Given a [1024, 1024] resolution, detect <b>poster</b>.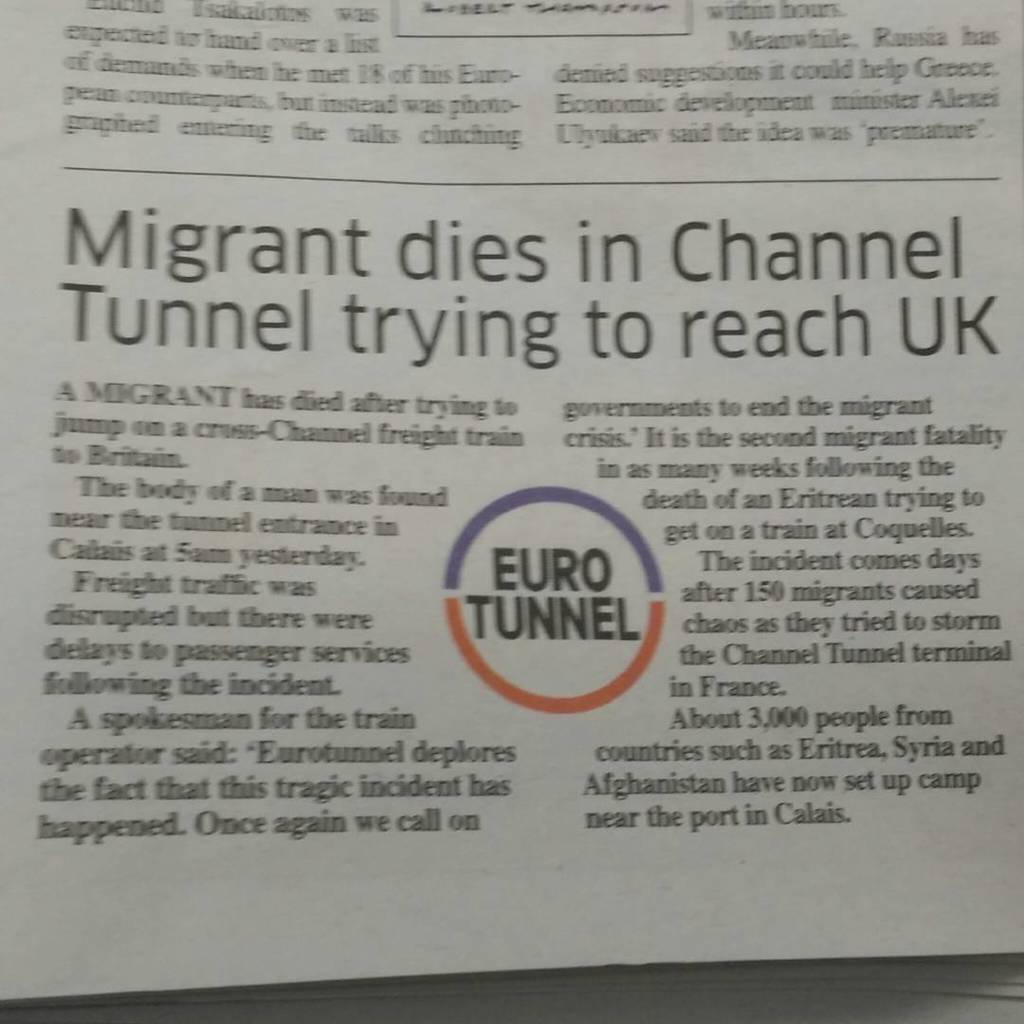
[left=0, top=0, right=1023, bottom=999].
